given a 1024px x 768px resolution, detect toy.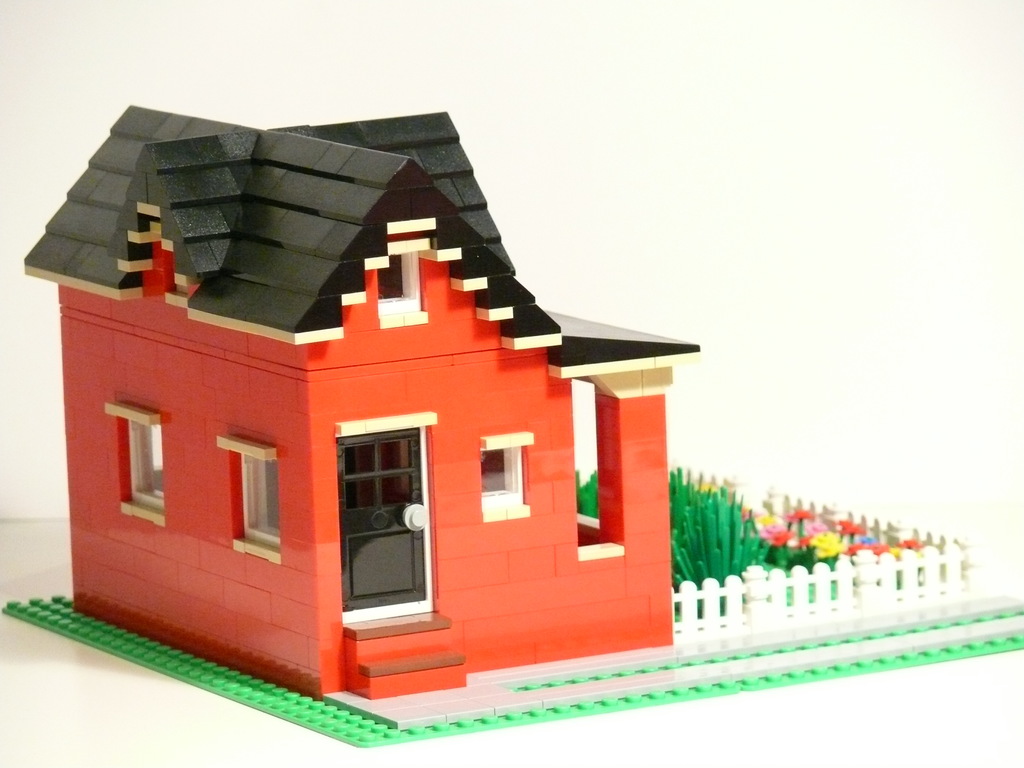
(18, 101, 704, 692).
